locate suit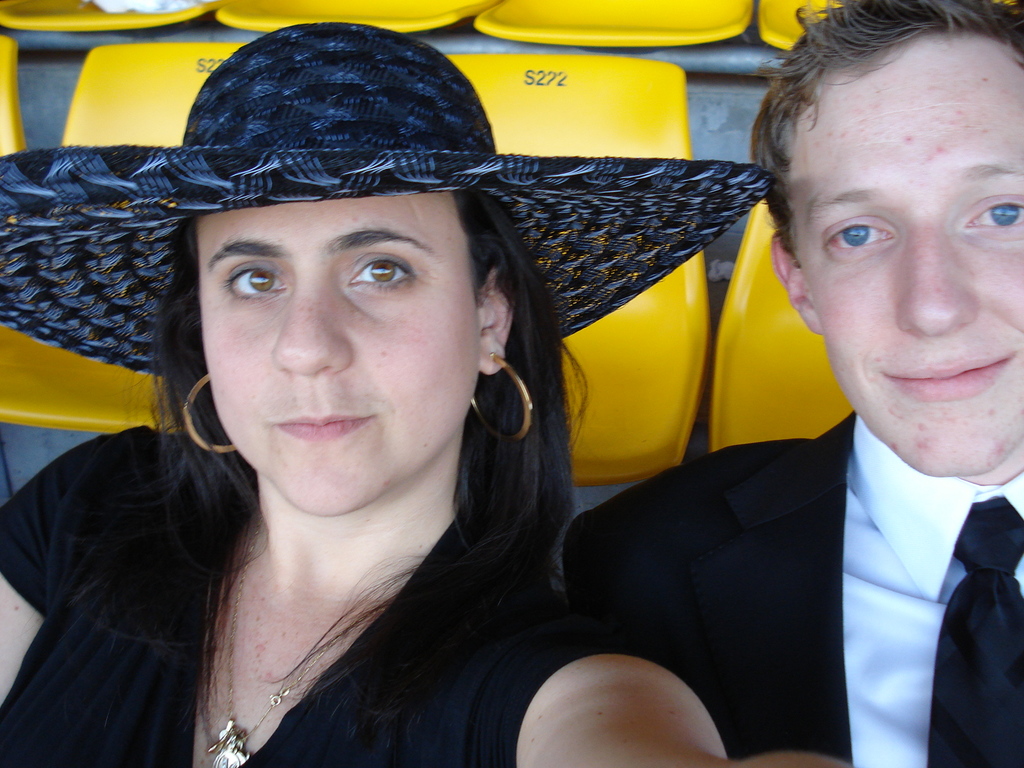
box(557, 408, 1018, 767)
